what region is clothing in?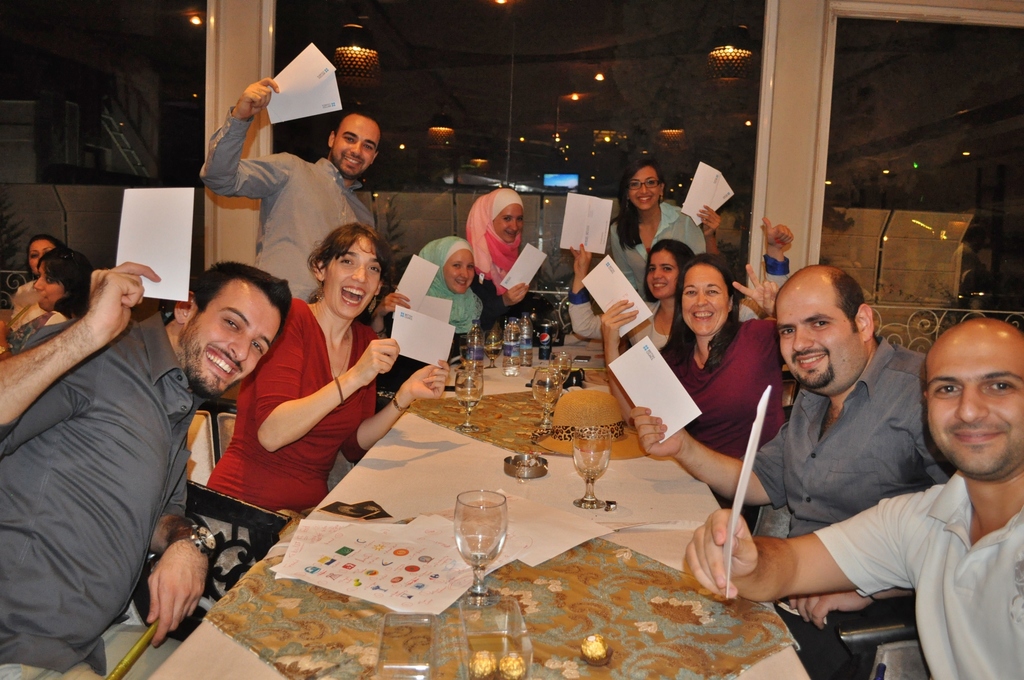
587/200/710/304.
